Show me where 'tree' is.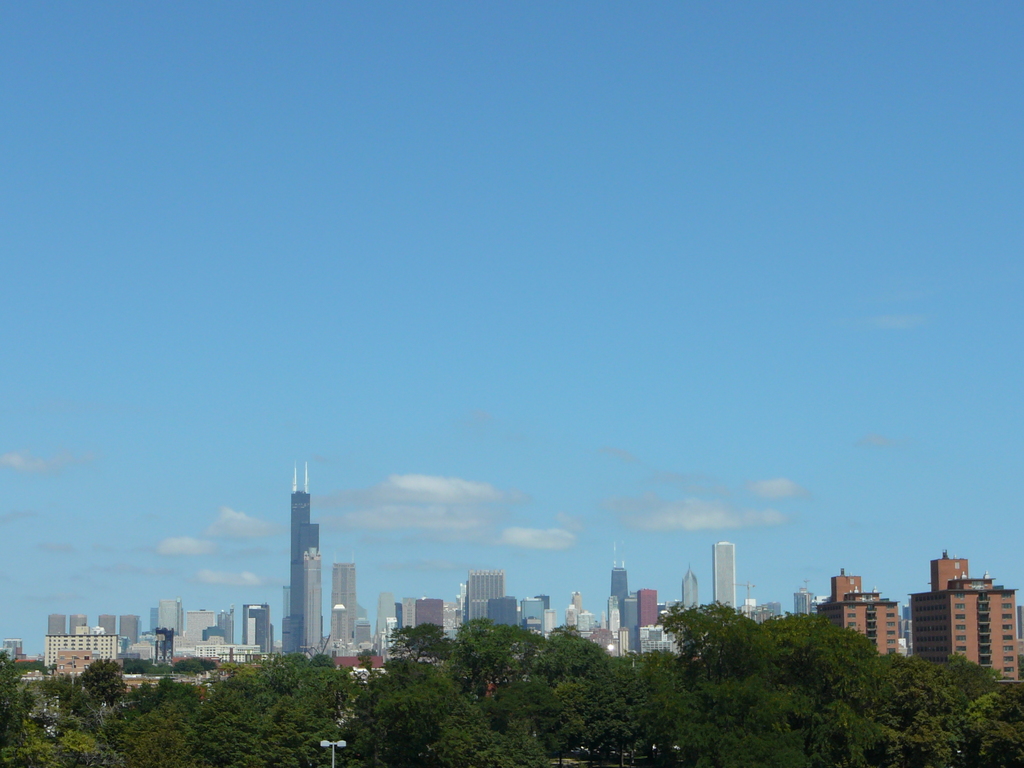
'tree' is at locate(12, 658, 49, 676).
